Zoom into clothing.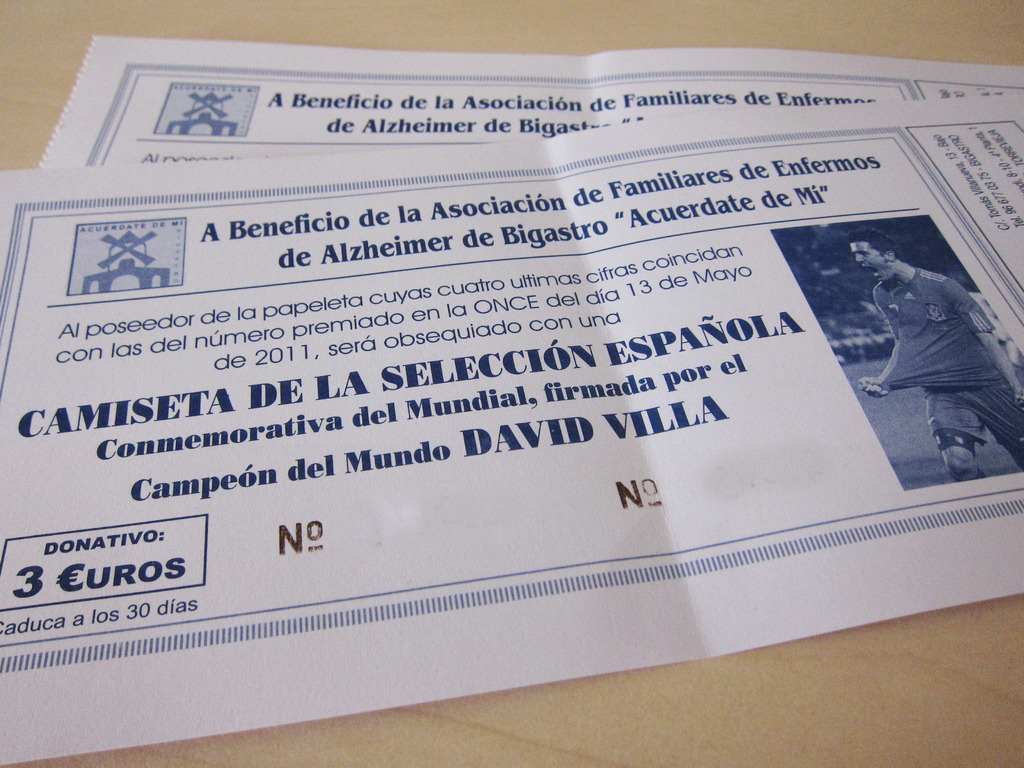
Zoom target: bbox(820, 244, 1009, 461).
